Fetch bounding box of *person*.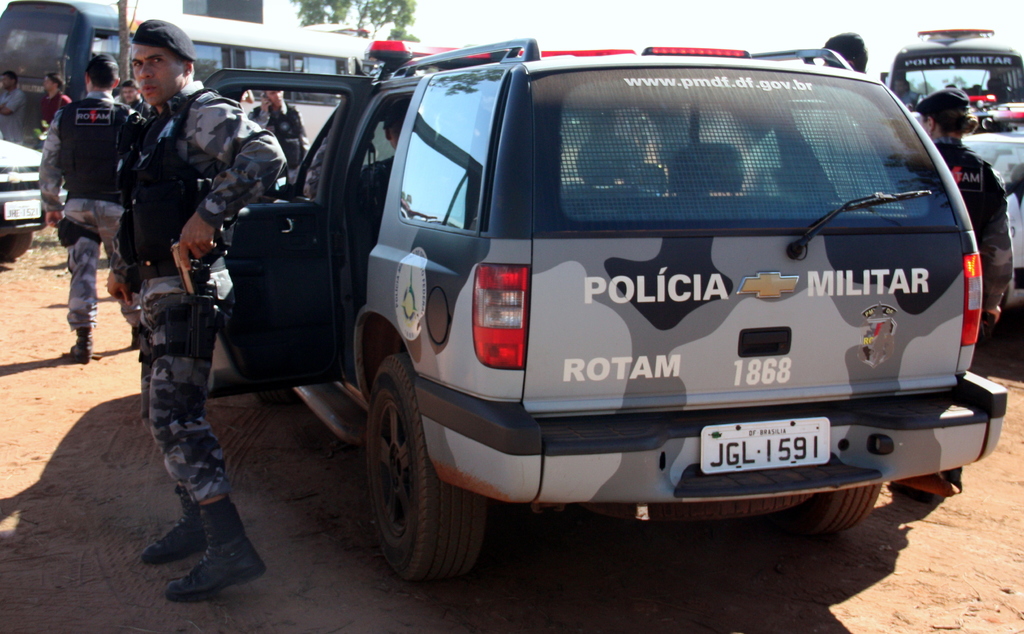
Bbox: 360/95/415/204.
